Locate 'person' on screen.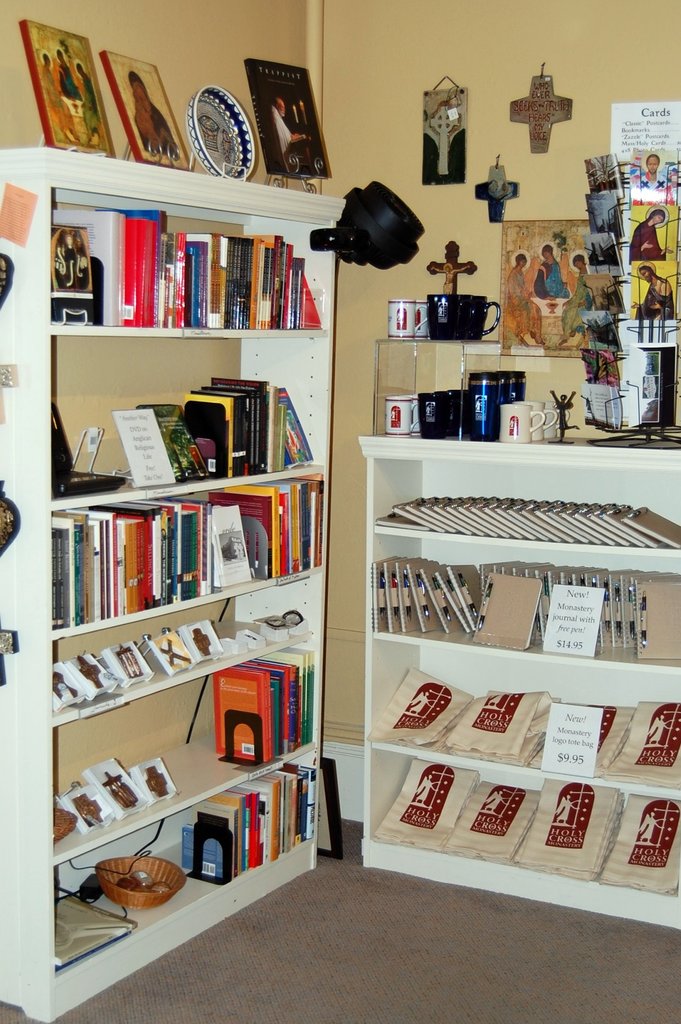
On screen at BBox(529, 236, 584, 301).
